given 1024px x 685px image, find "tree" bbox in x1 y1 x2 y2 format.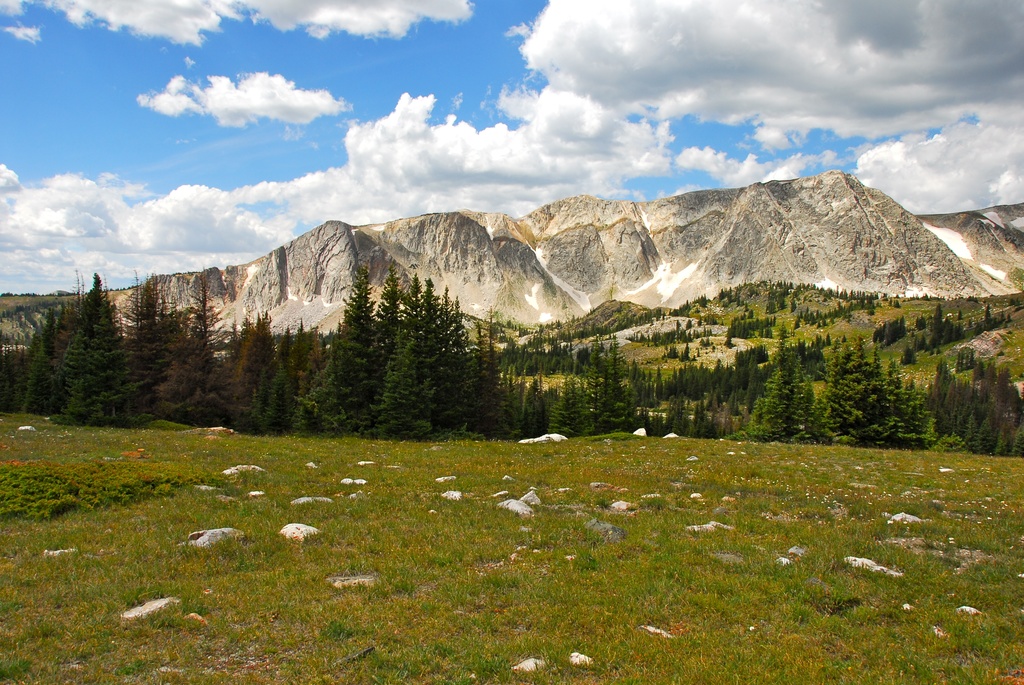
240 356 270 436.
